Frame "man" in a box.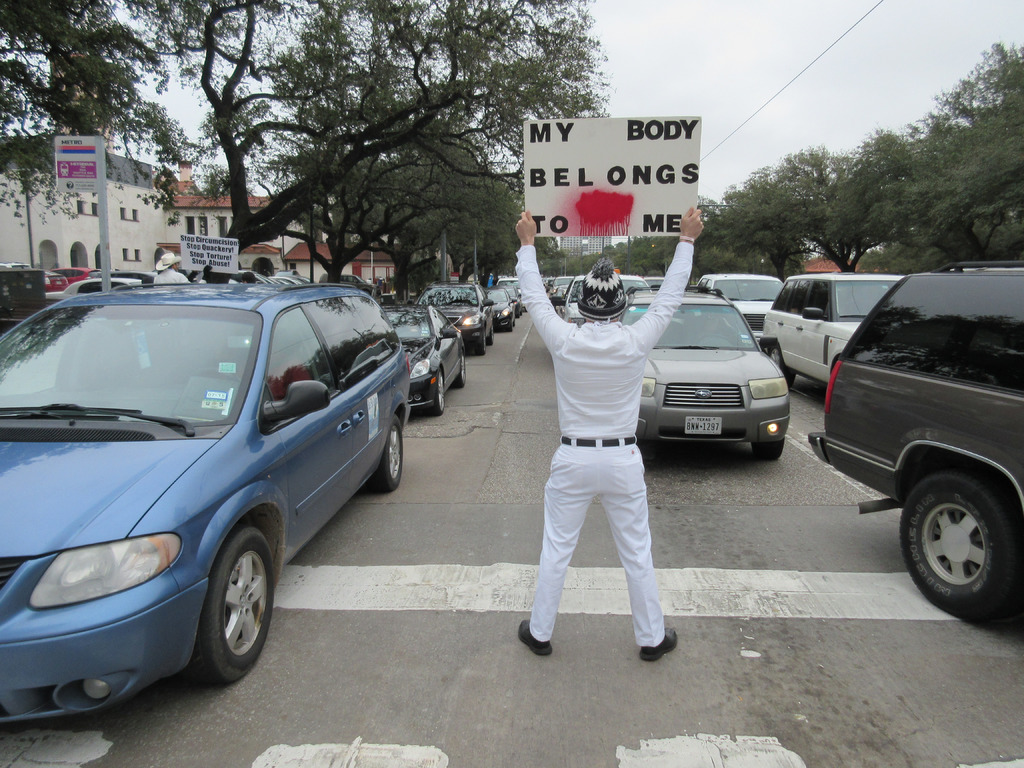
x1=155 y1=251 x2=195 y2=285.
